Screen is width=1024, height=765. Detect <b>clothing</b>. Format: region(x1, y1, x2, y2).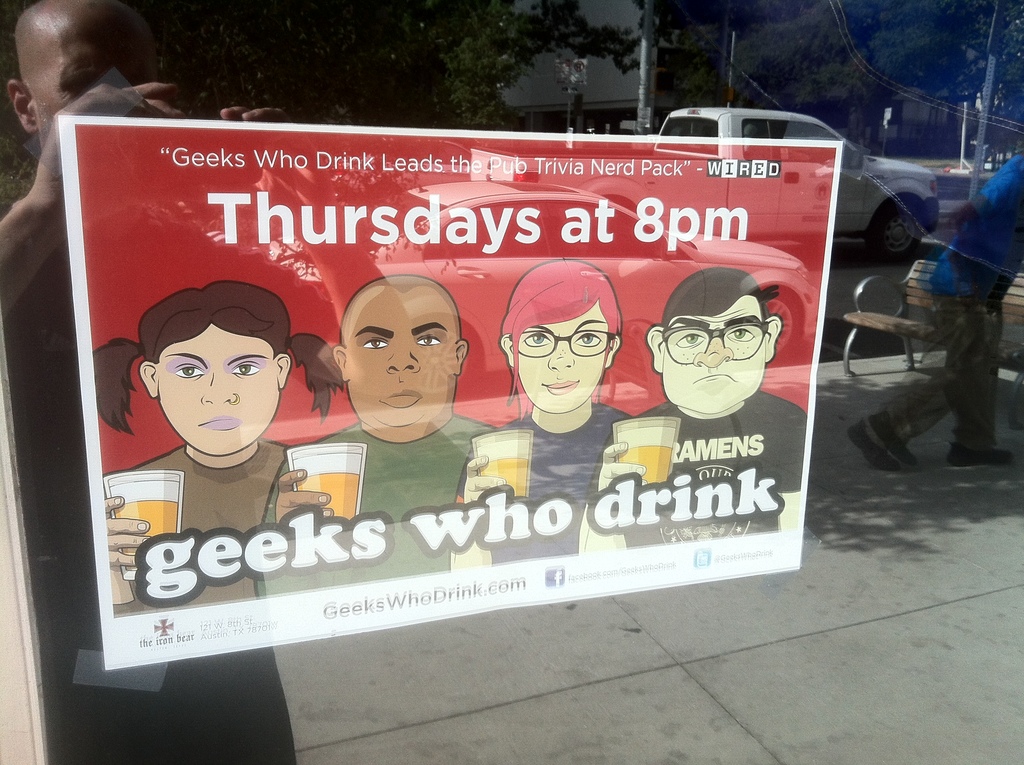
region(900, 181, 1015, 446).
